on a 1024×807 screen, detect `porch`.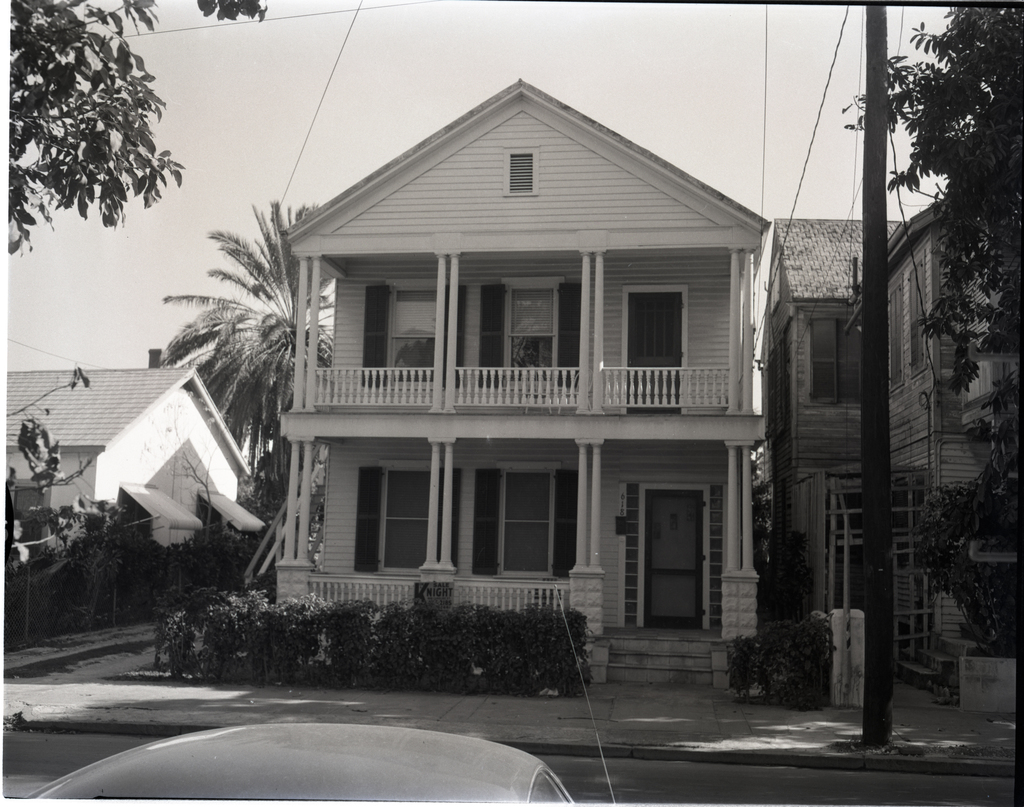
278, 611, 760, 685.
